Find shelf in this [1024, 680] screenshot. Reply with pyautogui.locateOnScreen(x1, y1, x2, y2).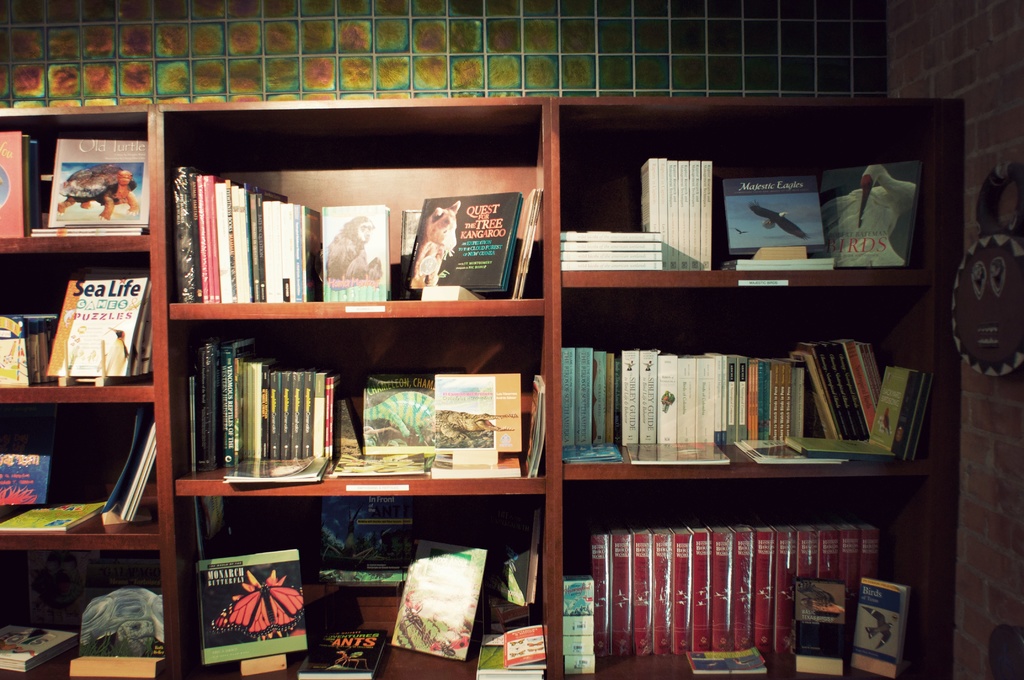
pyautogui.locateOnScreen(0, 109, 979, 679).
